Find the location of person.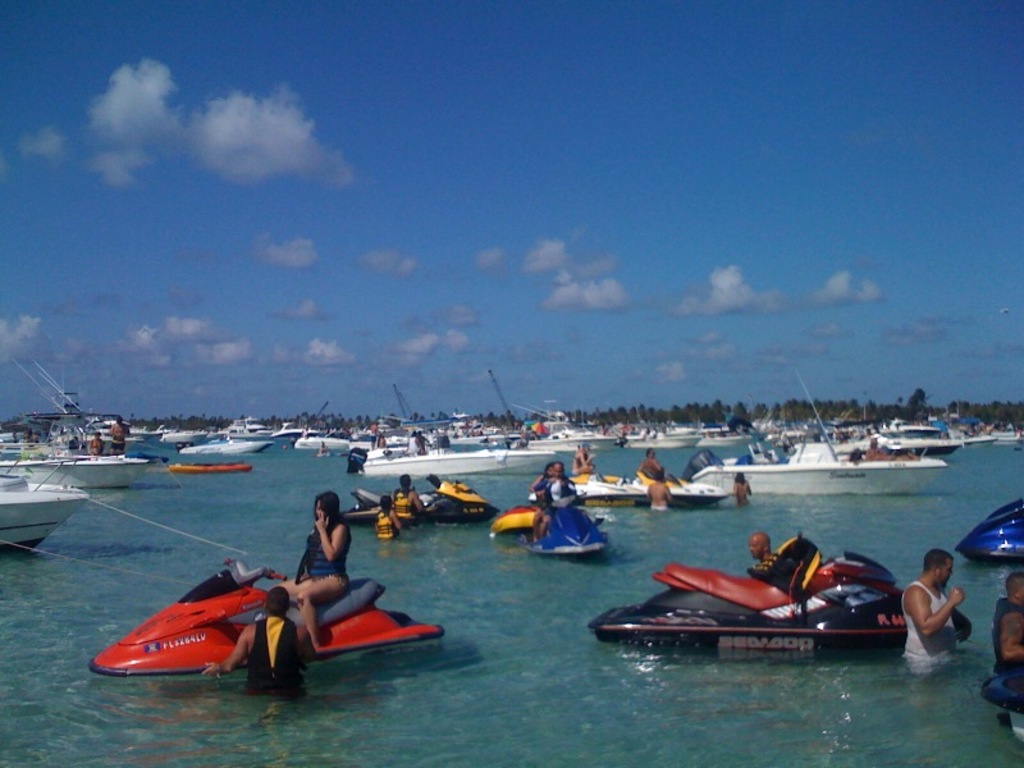
Location: 899, 541, 965, 671.
